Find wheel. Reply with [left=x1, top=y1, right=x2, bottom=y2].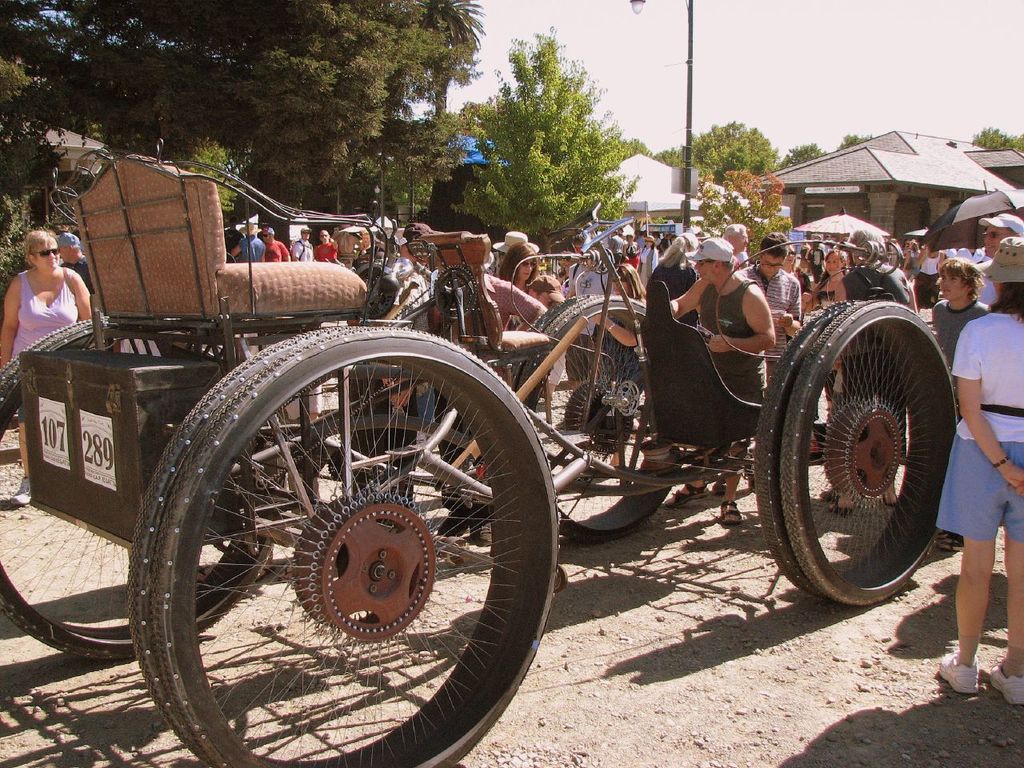
[left=128, top=324, right=560, bottom=767].
